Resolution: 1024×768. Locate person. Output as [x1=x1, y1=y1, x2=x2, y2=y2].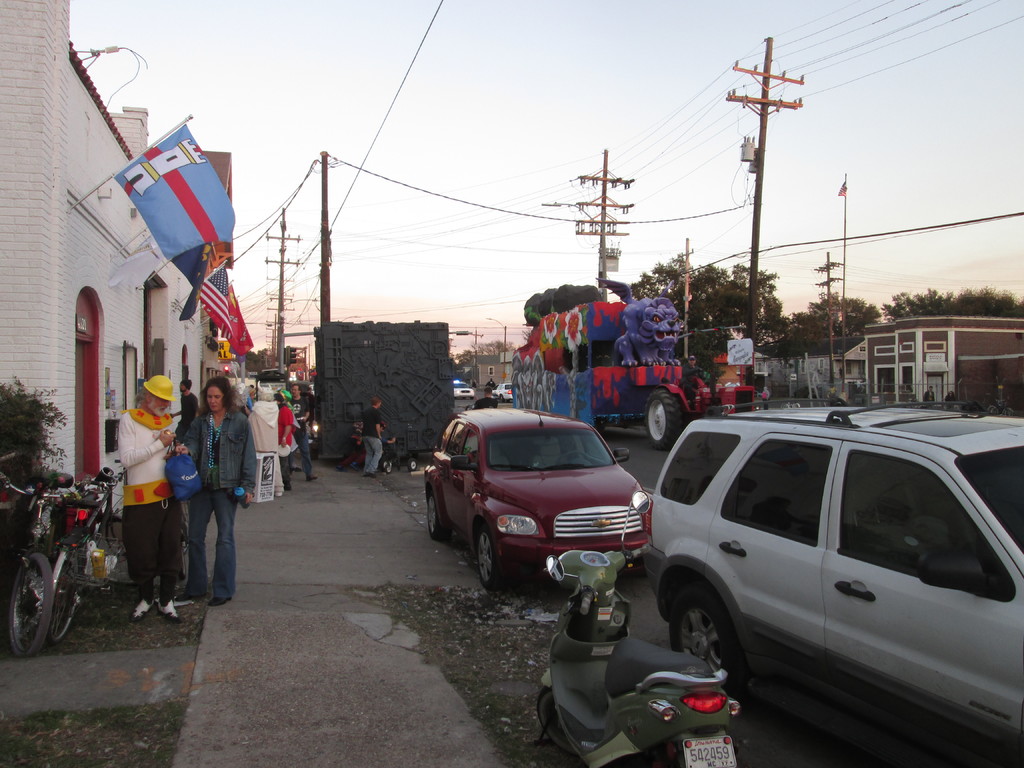
[x1=306, y1=385, x2=316, y2=426].
